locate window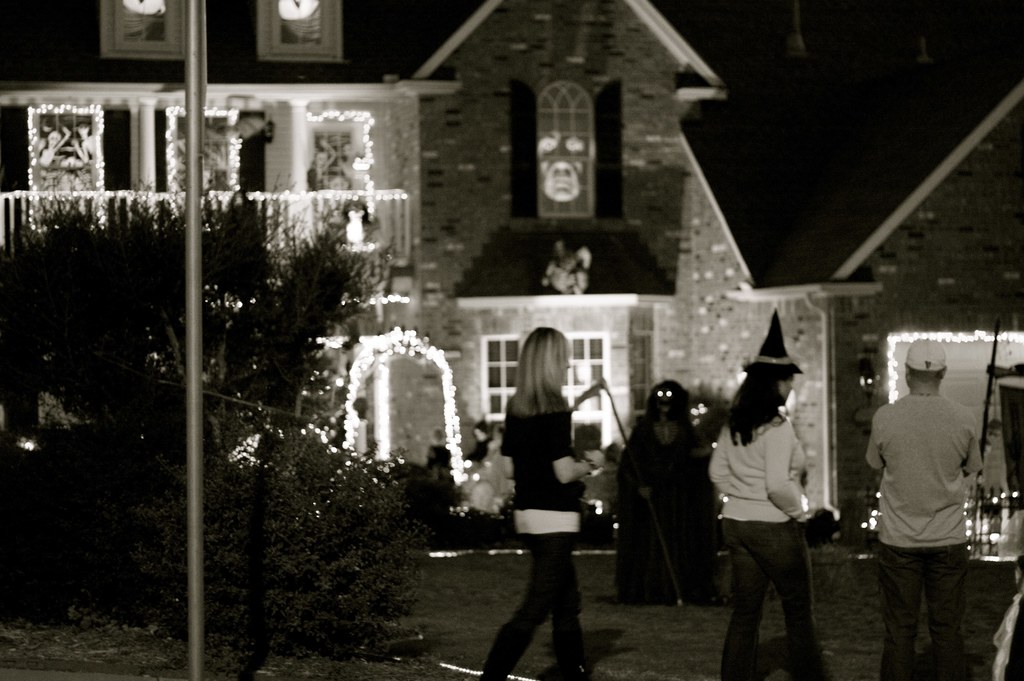
[x1=484, y1=338, x2=520, y2=417]
